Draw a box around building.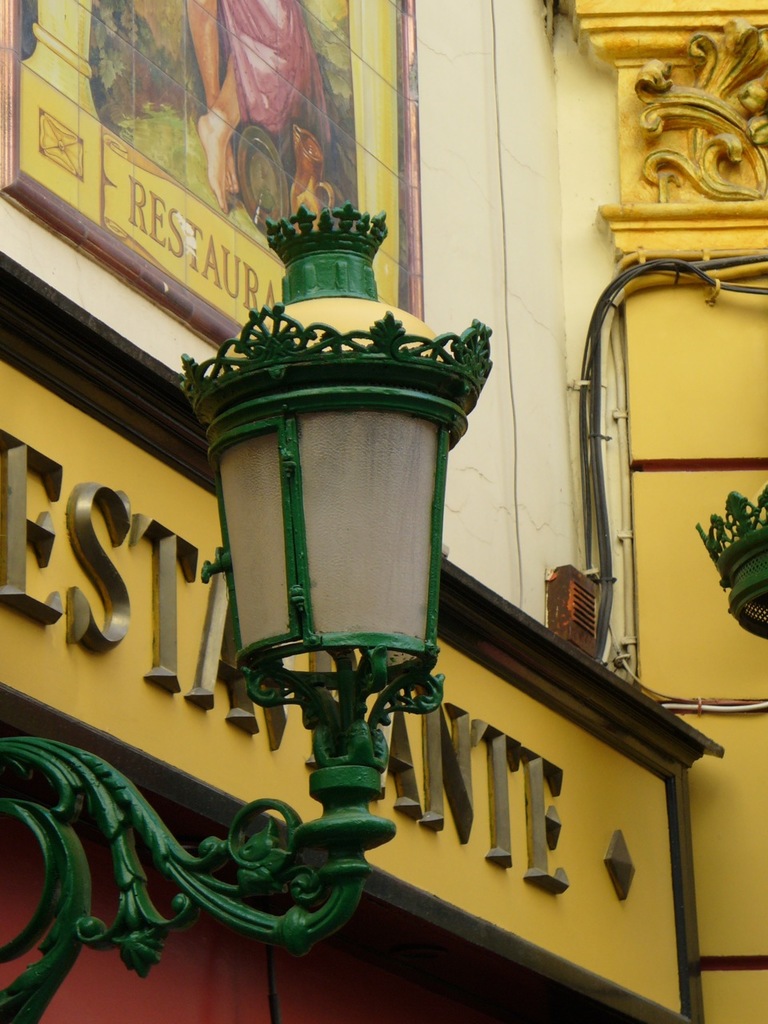
(0,2,767,1022).
